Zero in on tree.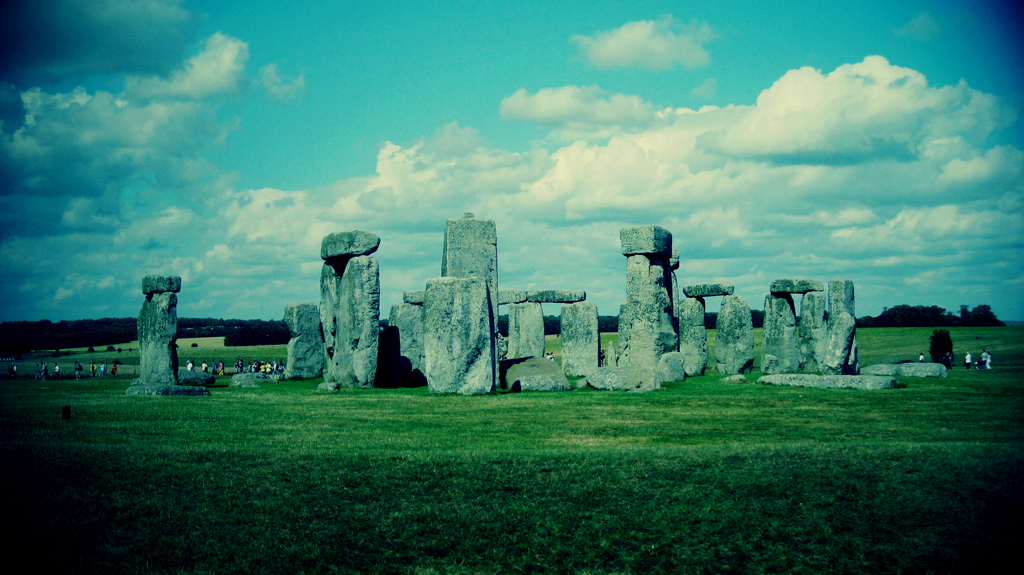
Zeroed in: x1=497, y1=315, x2=509, y2=338.
